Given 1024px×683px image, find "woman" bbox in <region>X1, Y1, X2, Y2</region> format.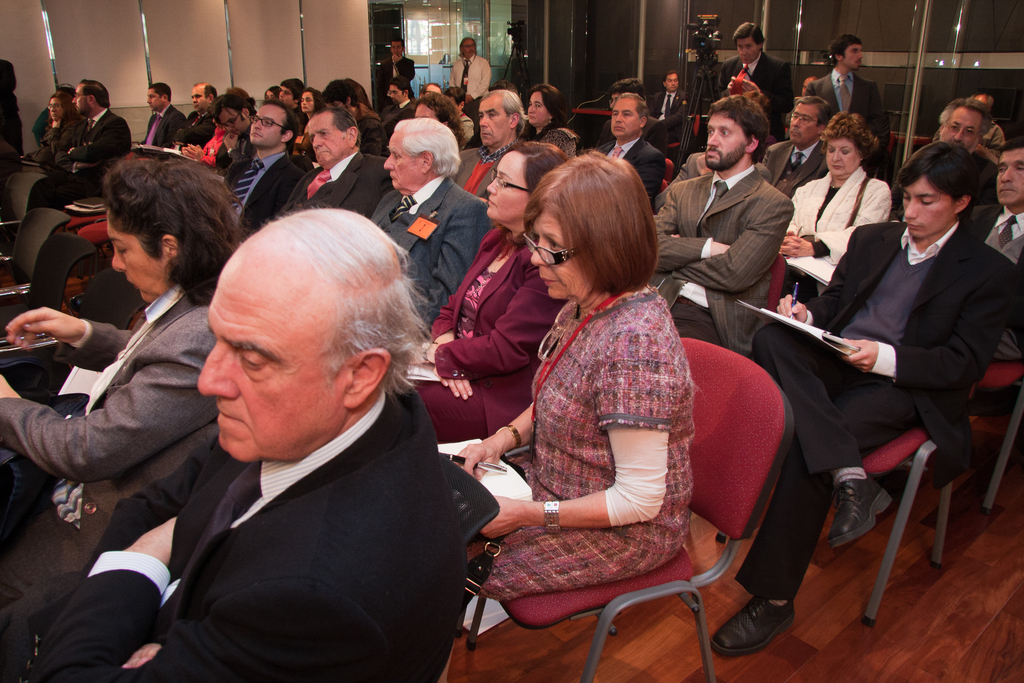
<region>15, 88, 84, 167</region>.
